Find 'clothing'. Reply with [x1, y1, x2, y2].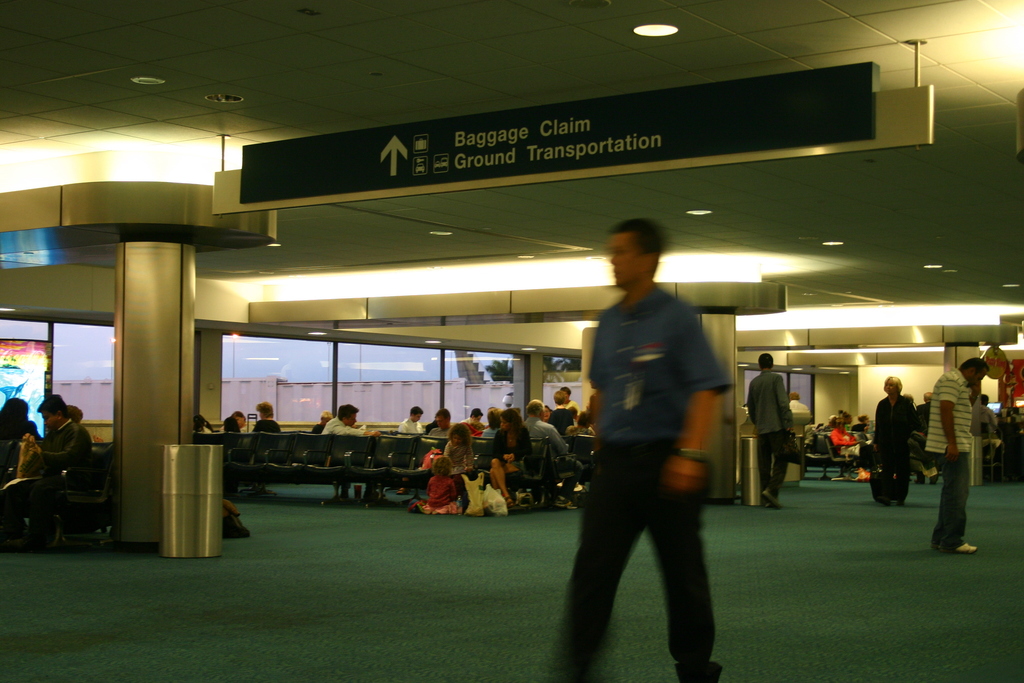
[0, 424, 37, 482].
